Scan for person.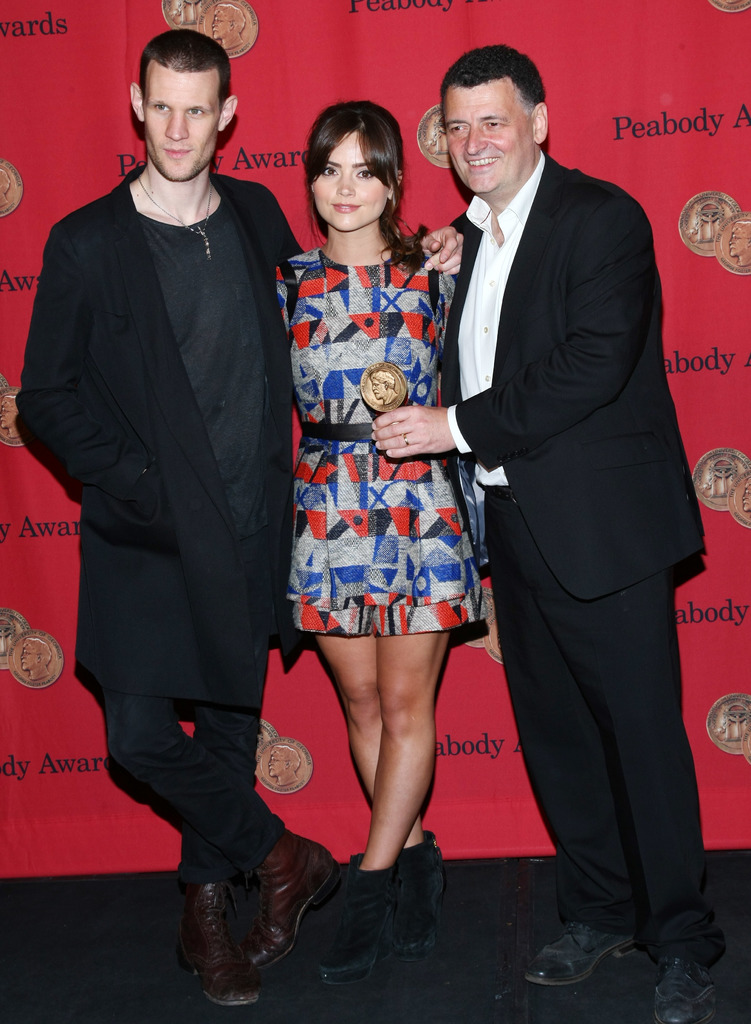
Scan result: 368, 45, 729, 1018.
